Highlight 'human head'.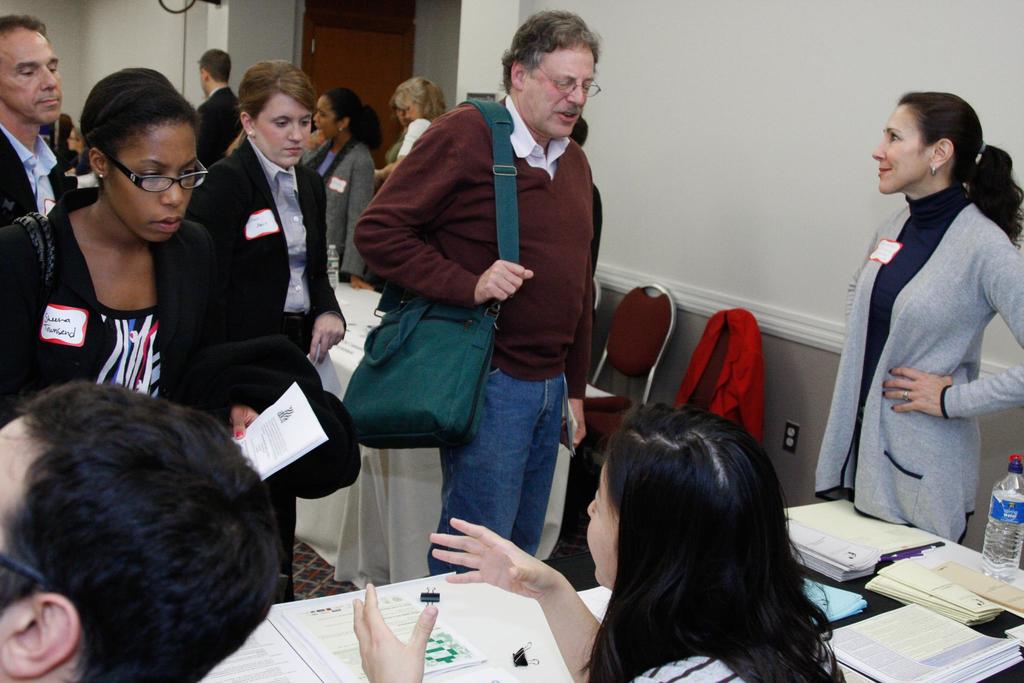
Highlighted region: [195, 49, 250, 92].
